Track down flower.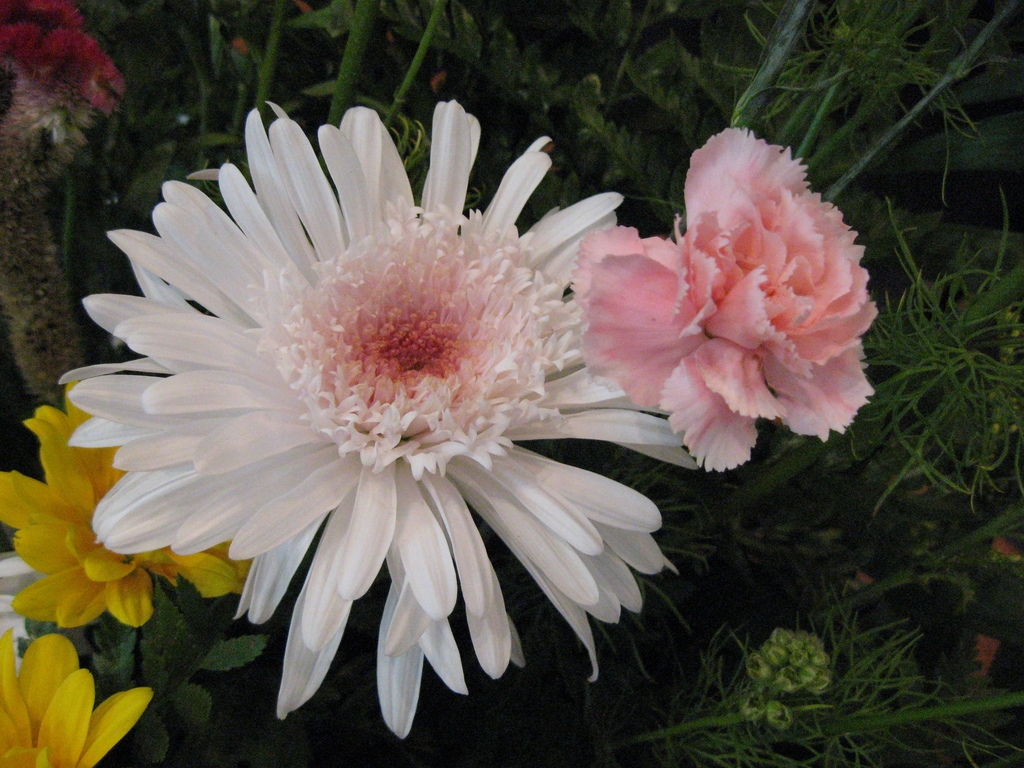
Tracked to [566, 123, 877, 479].
